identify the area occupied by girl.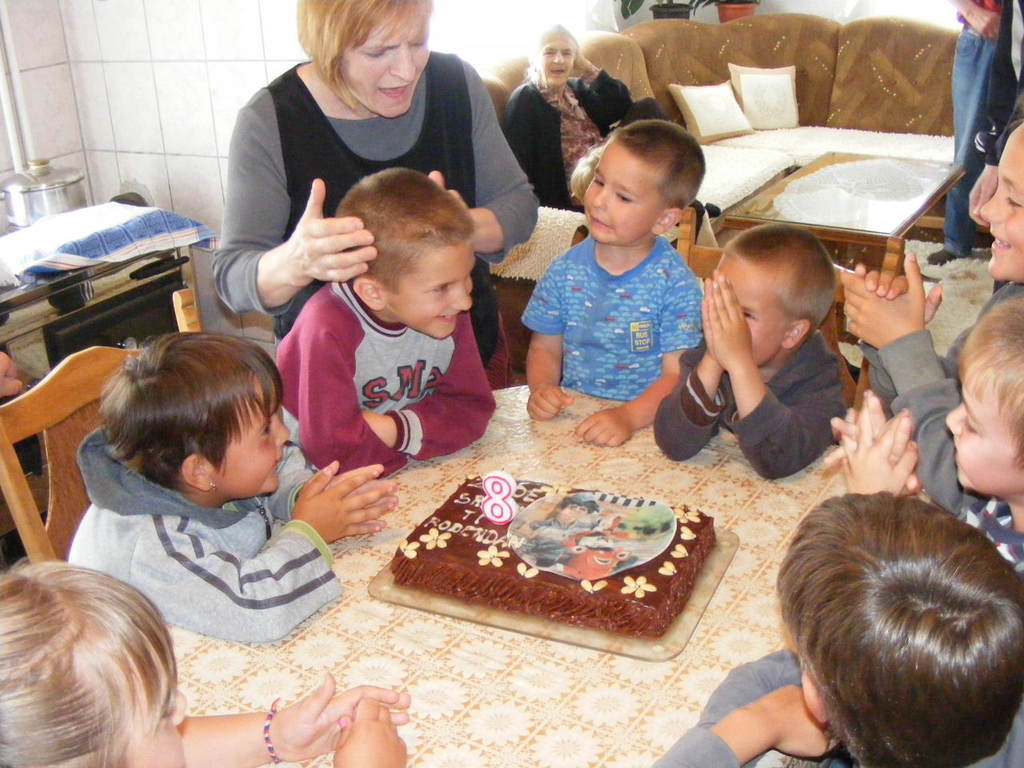
Area: 0/554/414/767.
